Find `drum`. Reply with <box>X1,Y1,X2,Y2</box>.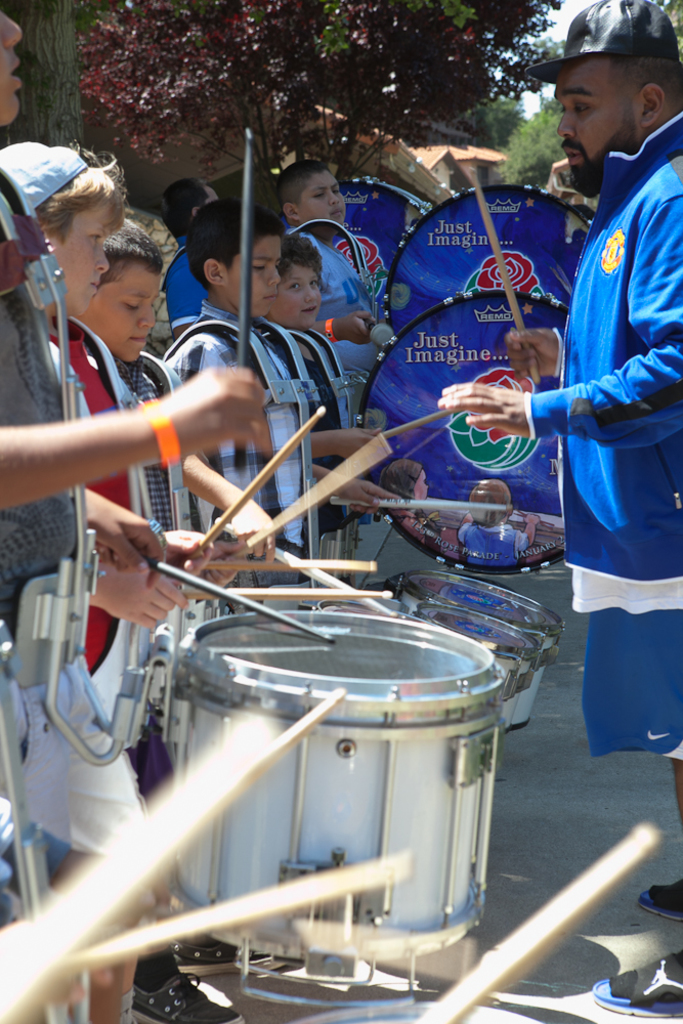
<box>181,607,492,959</box>.
